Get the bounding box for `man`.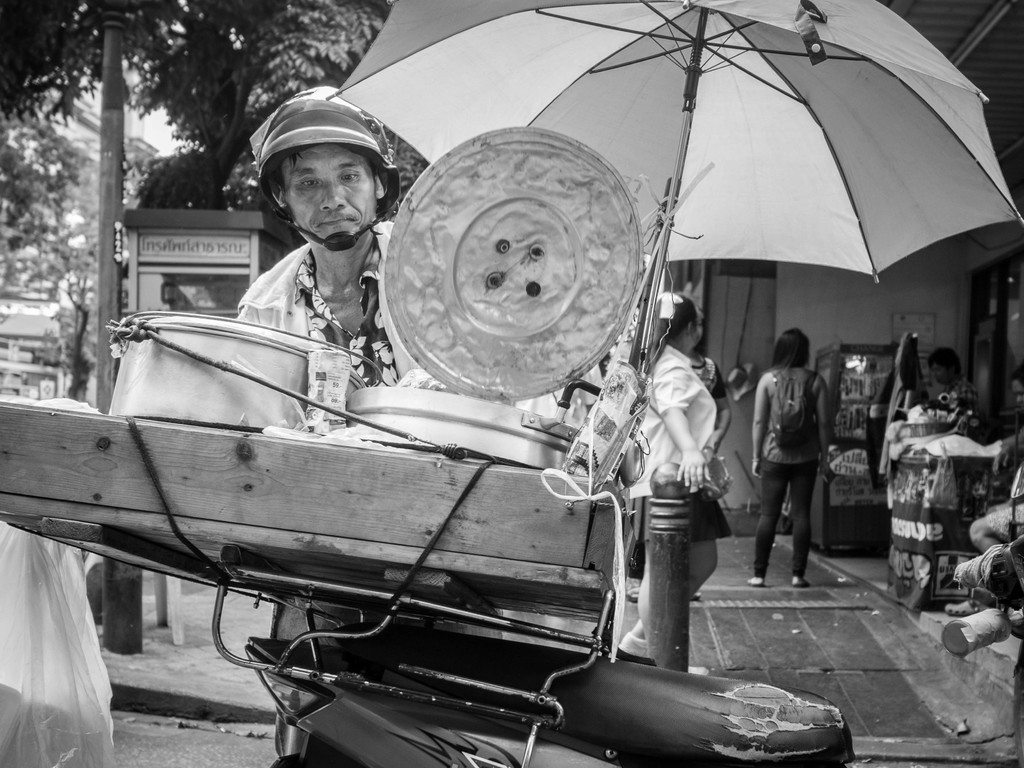
rect(242, 81, 417, 396).
